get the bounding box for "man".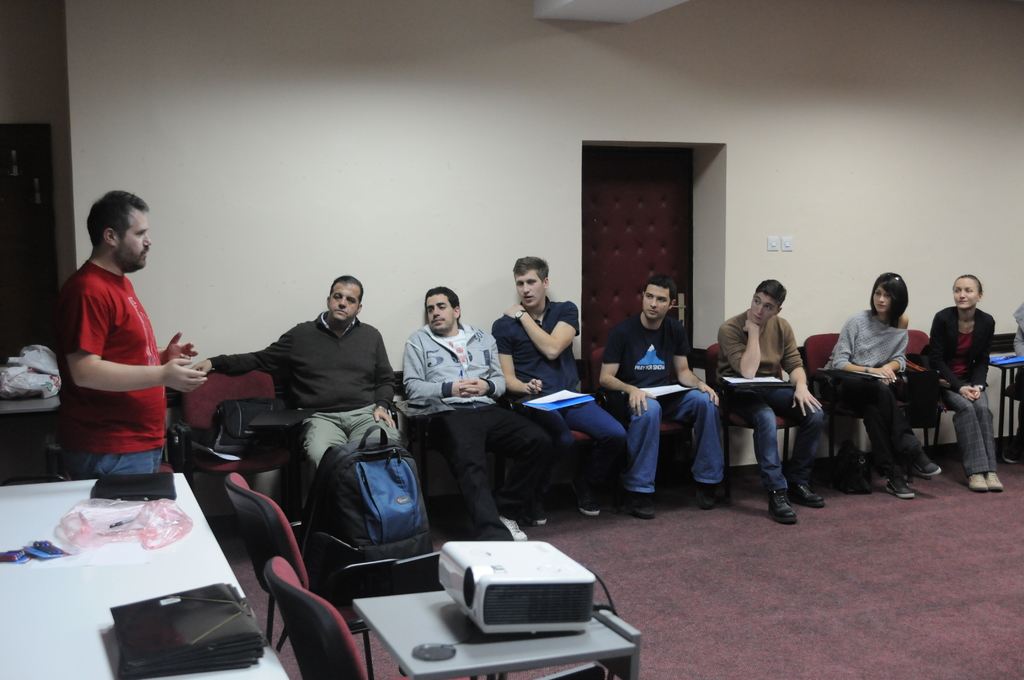
(left=595, top=277, right=720, bottom=513).
